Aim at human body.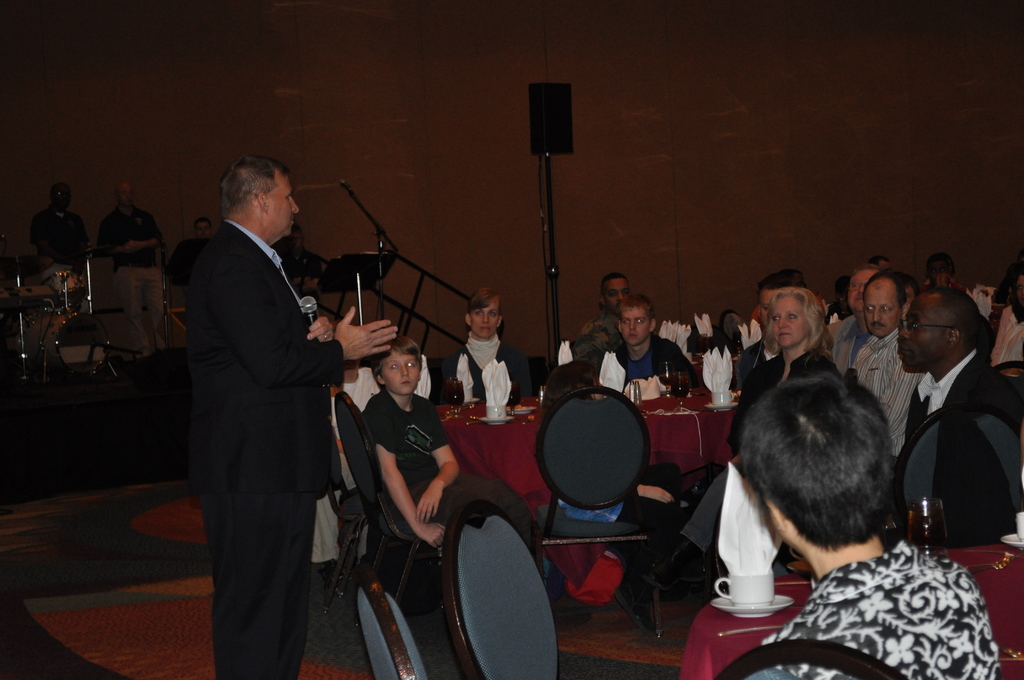
Aimed at bbox=[594, 334, 705, 389].
